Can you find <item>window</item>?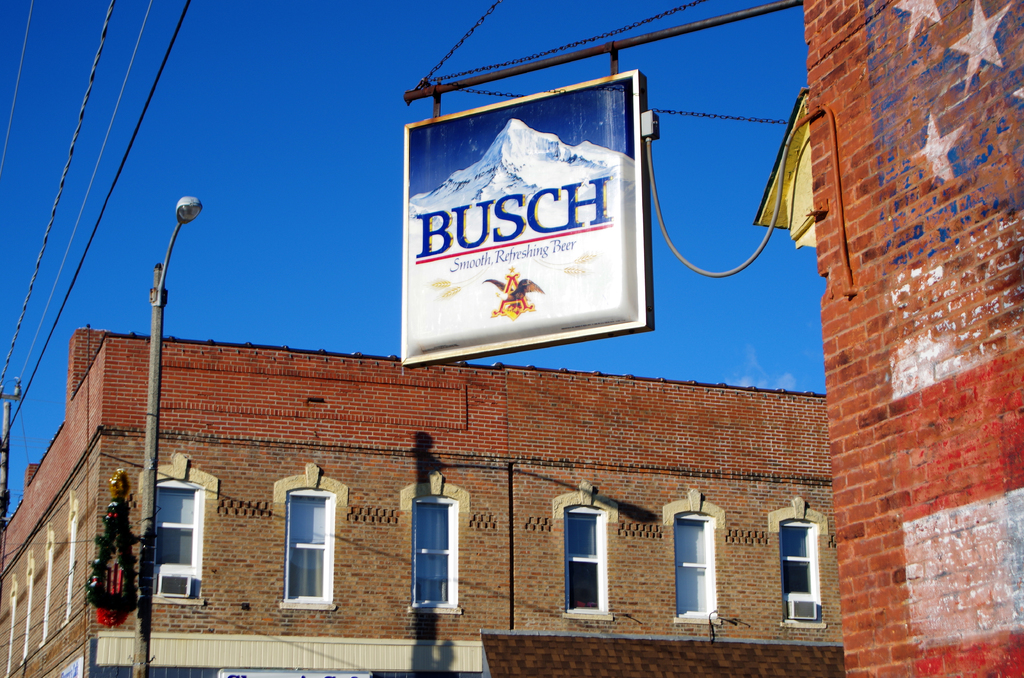
Yes, bounding box: [x1=66, y1=504, x2=81, y2=620].
